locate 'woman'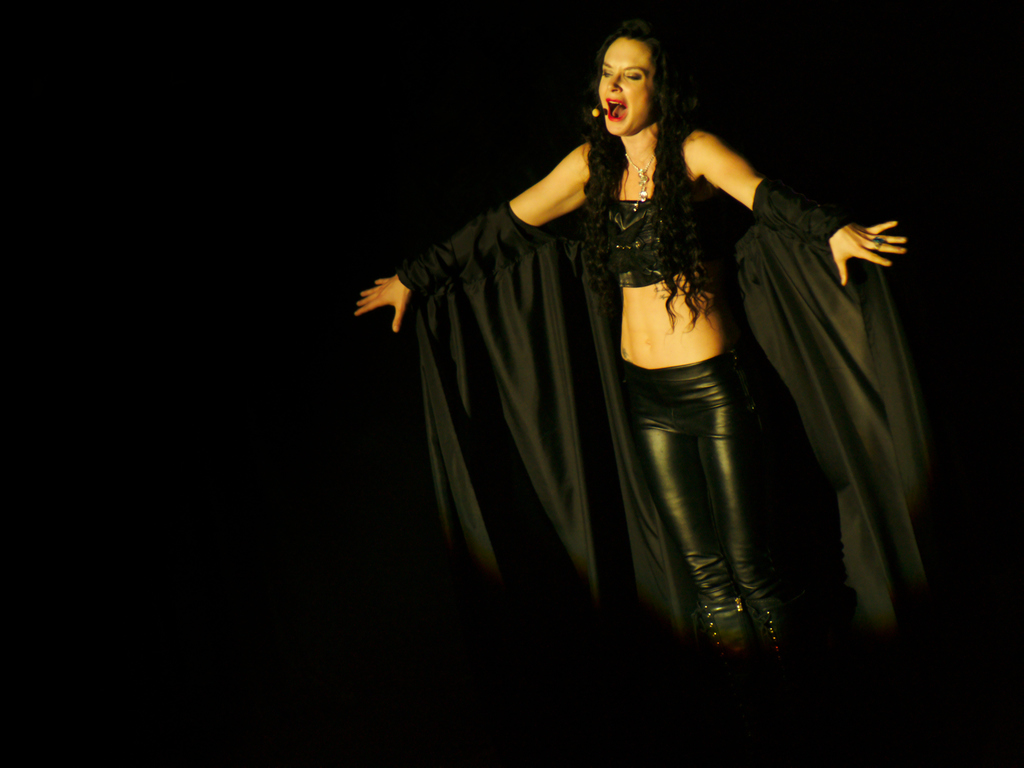
box=[353, 37, 897, 653]
